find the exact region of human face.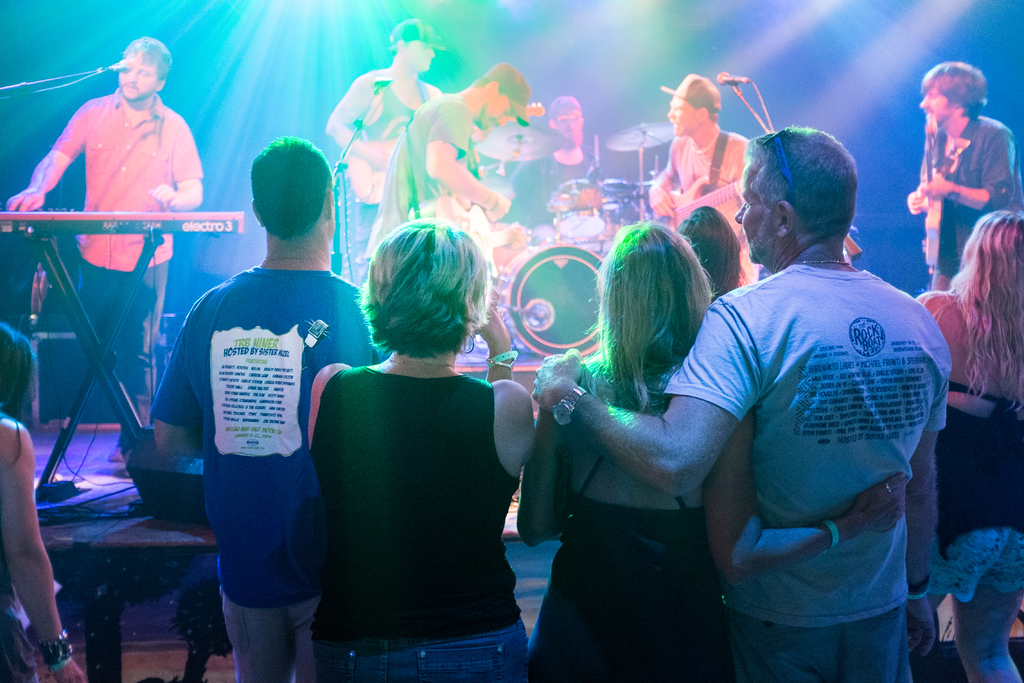
Exact region: 913, 86, 953, 124.
